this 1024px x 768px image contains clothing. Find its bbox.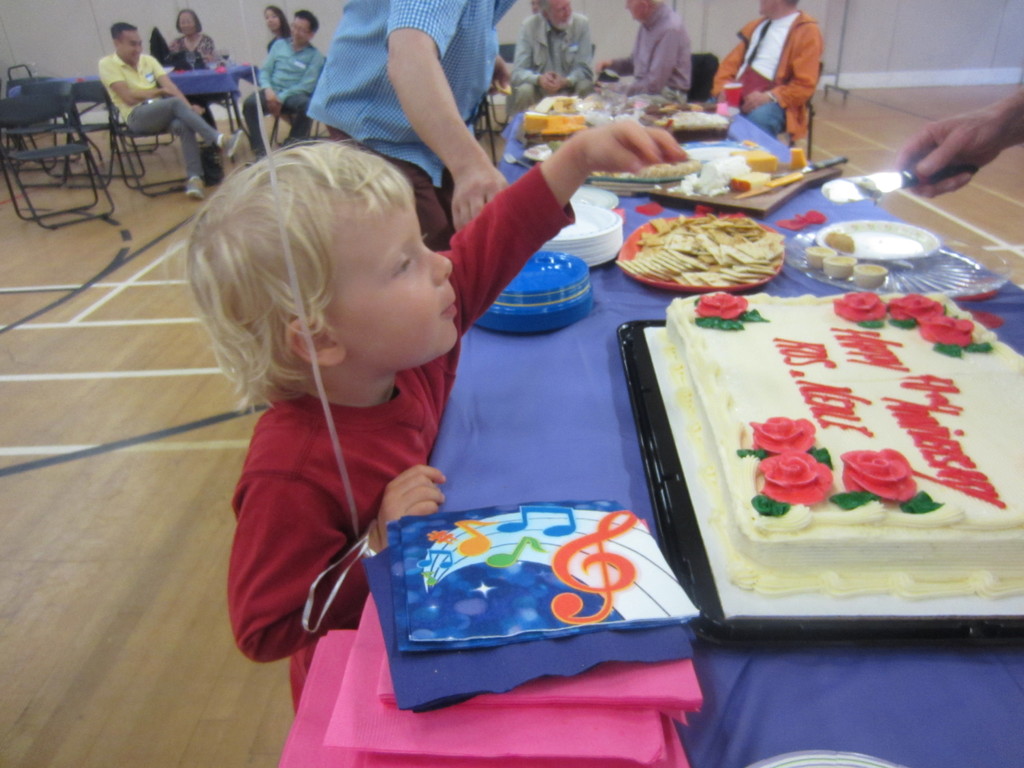
[222, 161, 579, 719].
